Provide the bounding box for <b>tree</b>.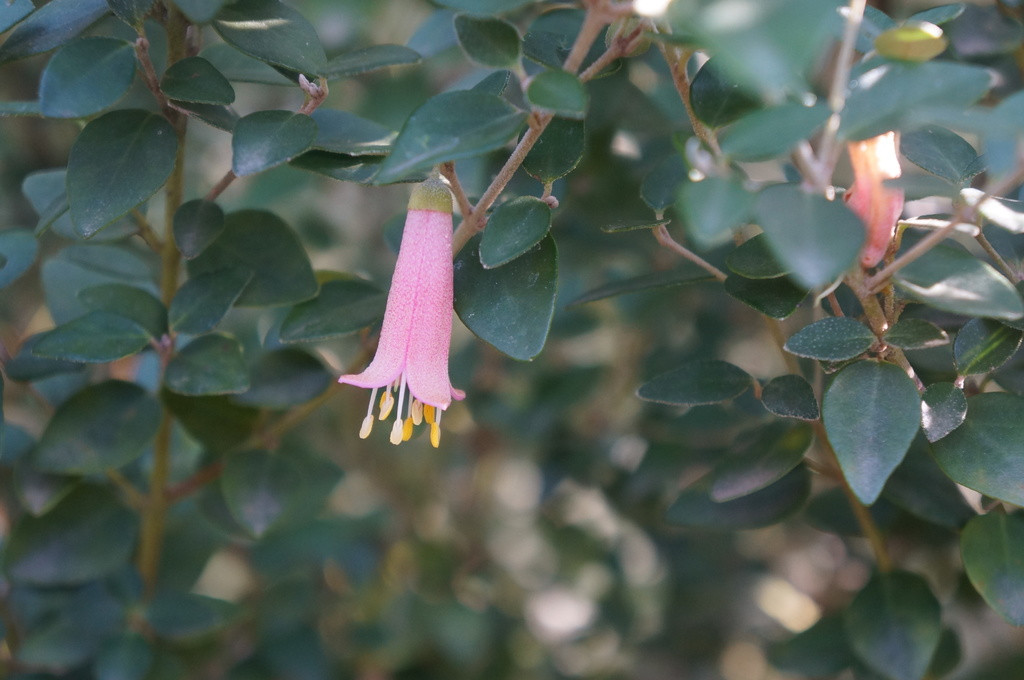
left=0, top=0, right=839, bottom=622.
